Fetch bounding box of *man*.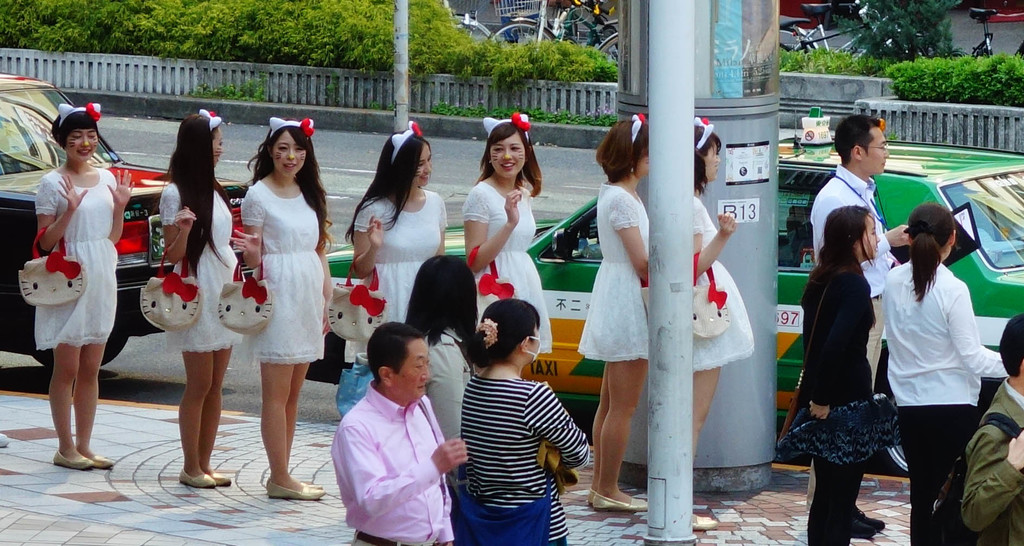
Bbox: x1=806 y1=114 x2=915 y2=510.
